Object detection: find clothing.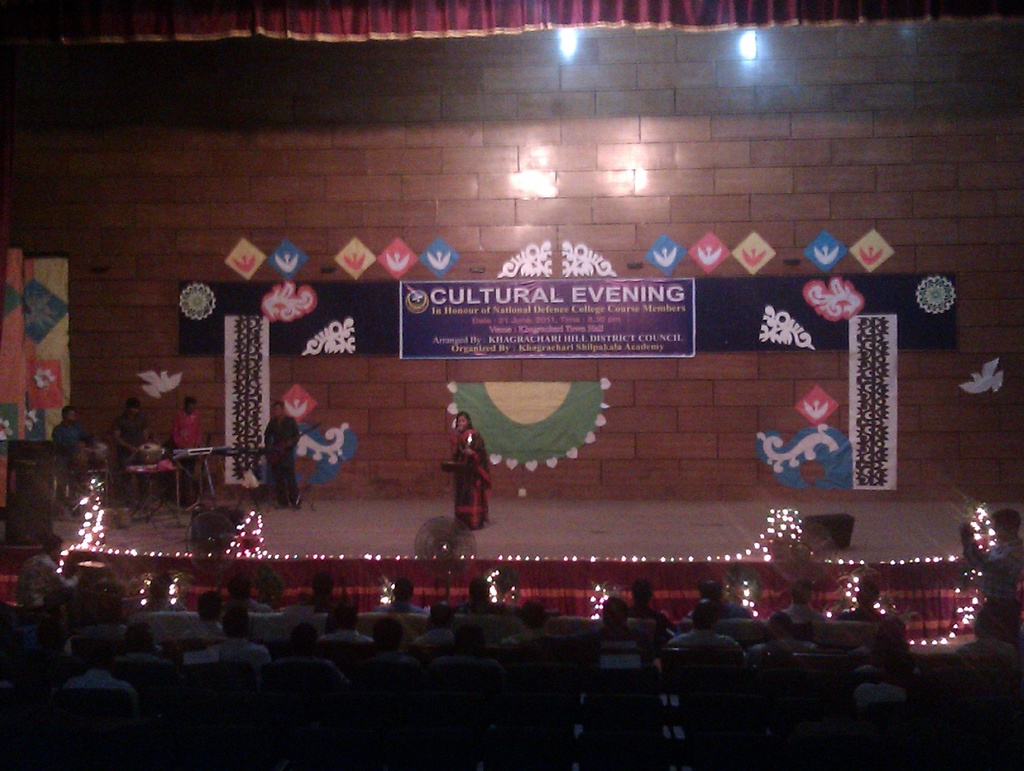
locate(661, 629, 746, 653).
